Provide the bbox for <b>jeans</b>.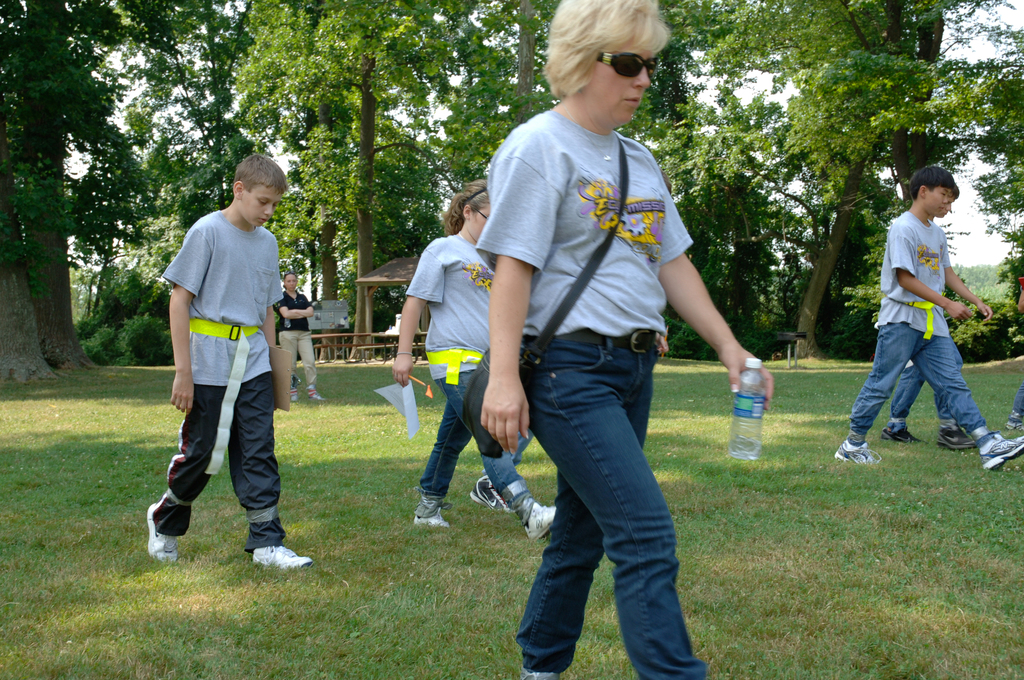
left=893, top=368, right=951, bottom=422.
